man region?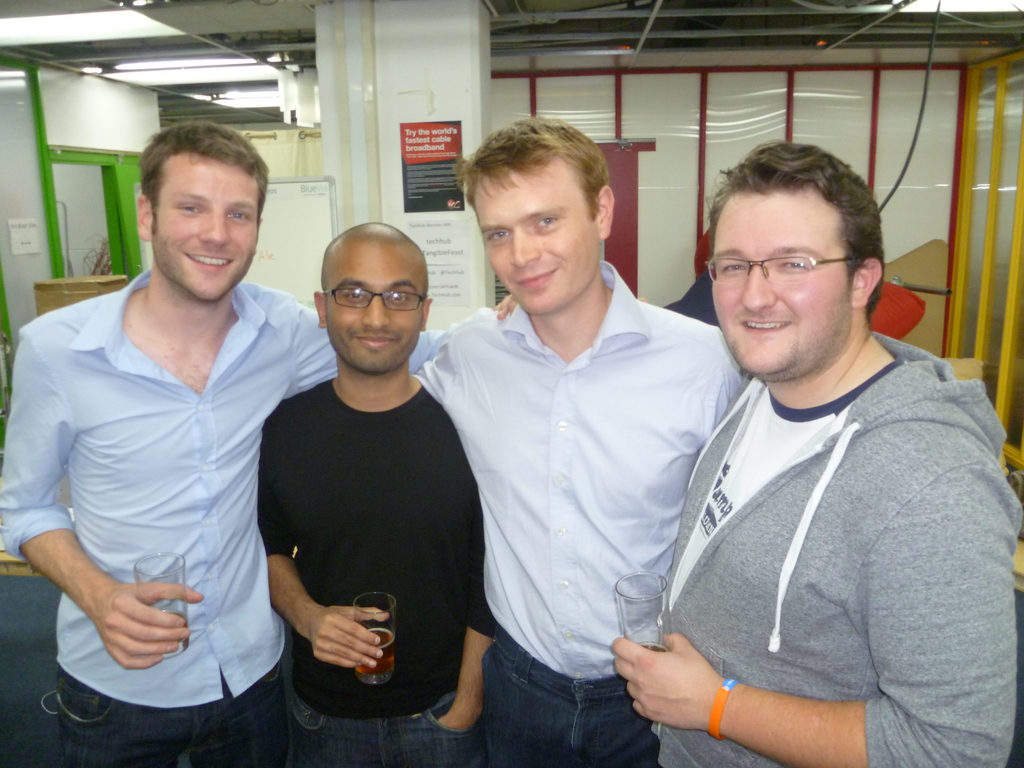
locate(0, 119, 510, 767)
